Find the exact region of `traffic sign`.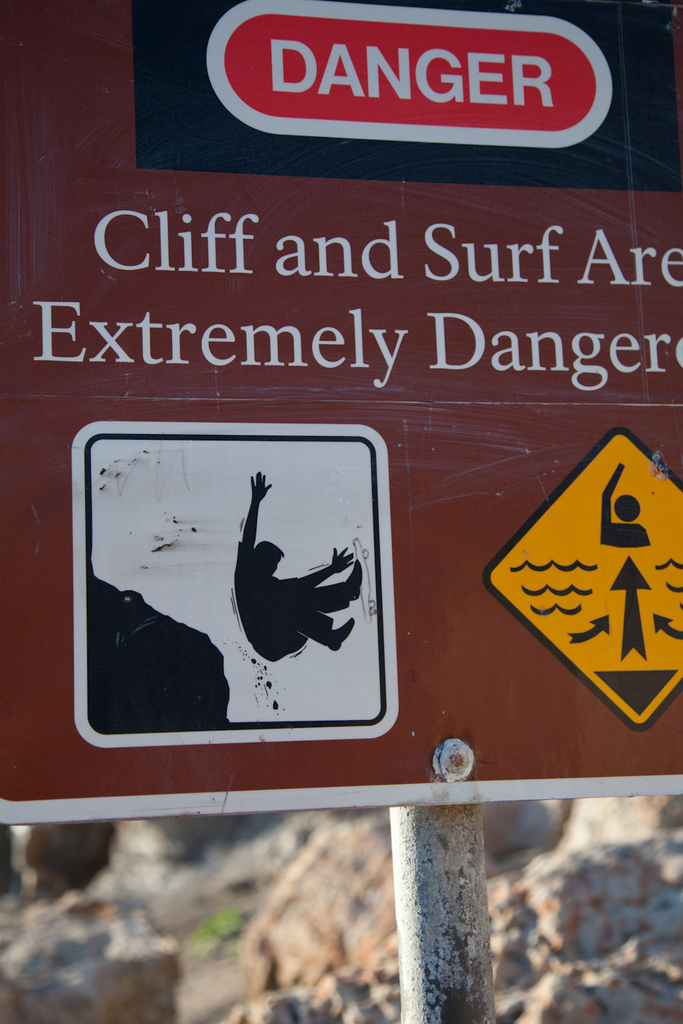
Exact region: [484,426,682,737].
